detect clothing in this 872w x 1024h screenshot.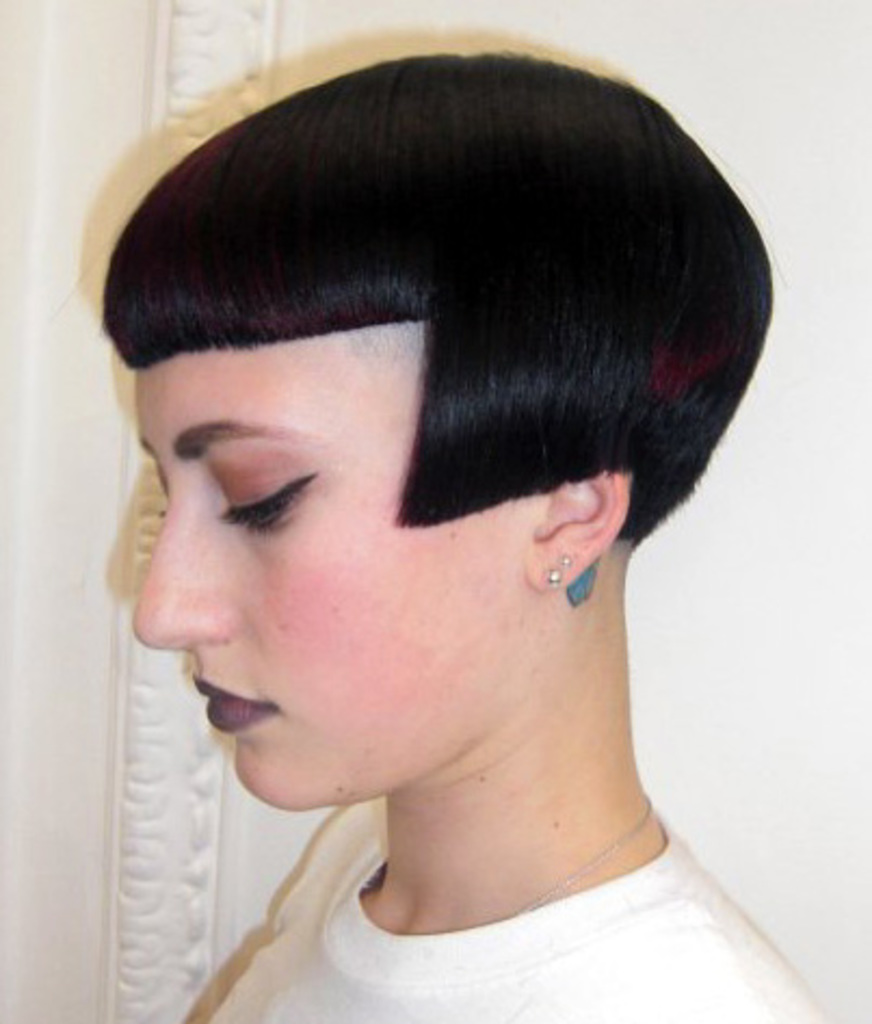
Detection: [left=145, top=758, right=871, bottom=1020].
